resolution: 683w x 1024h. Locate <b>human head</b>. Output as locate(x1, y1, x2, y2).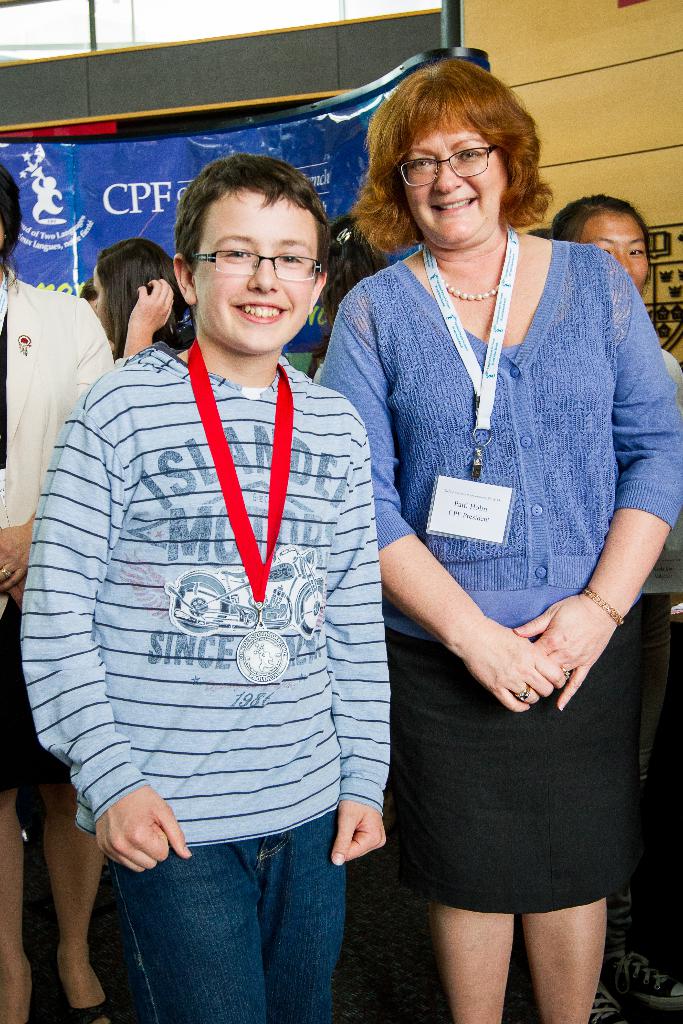
locate(547, 193, 652, 294).
